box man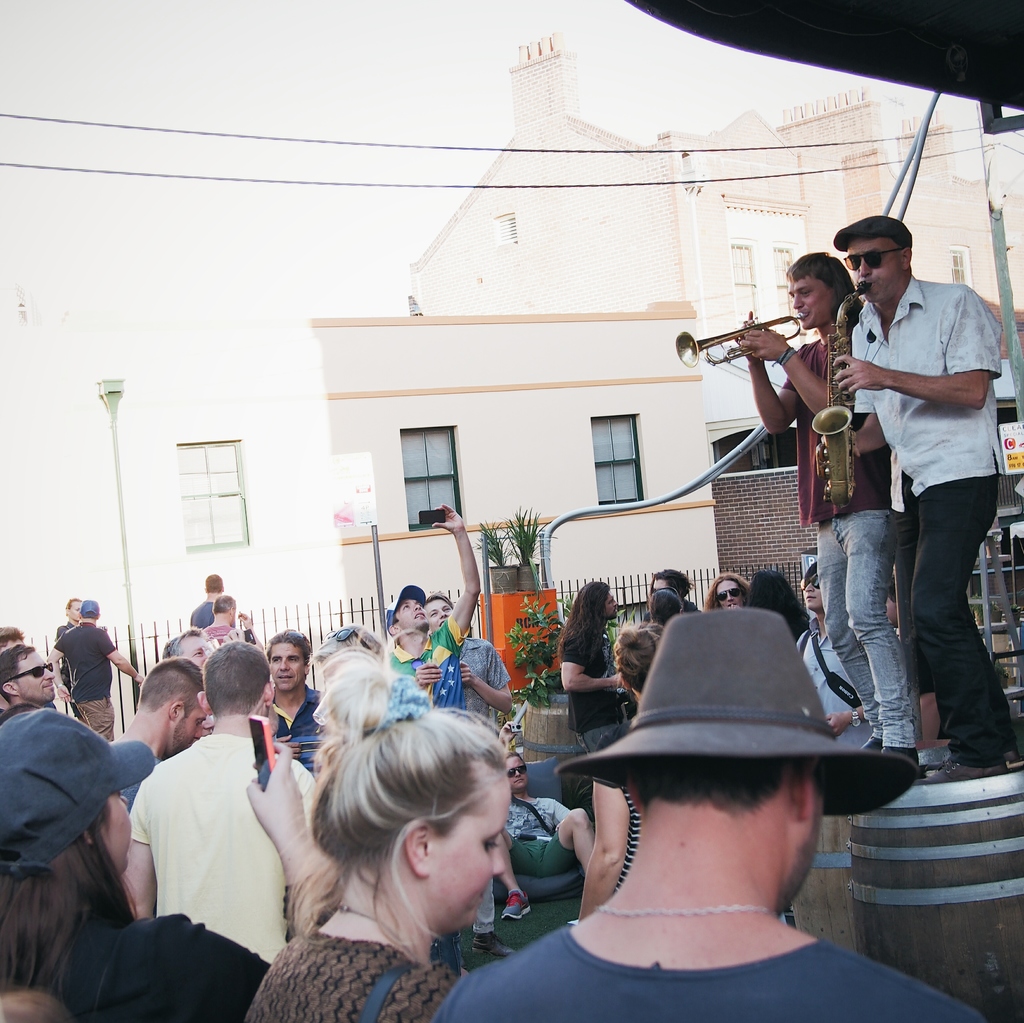
locate(740, 247, 910, 771)
